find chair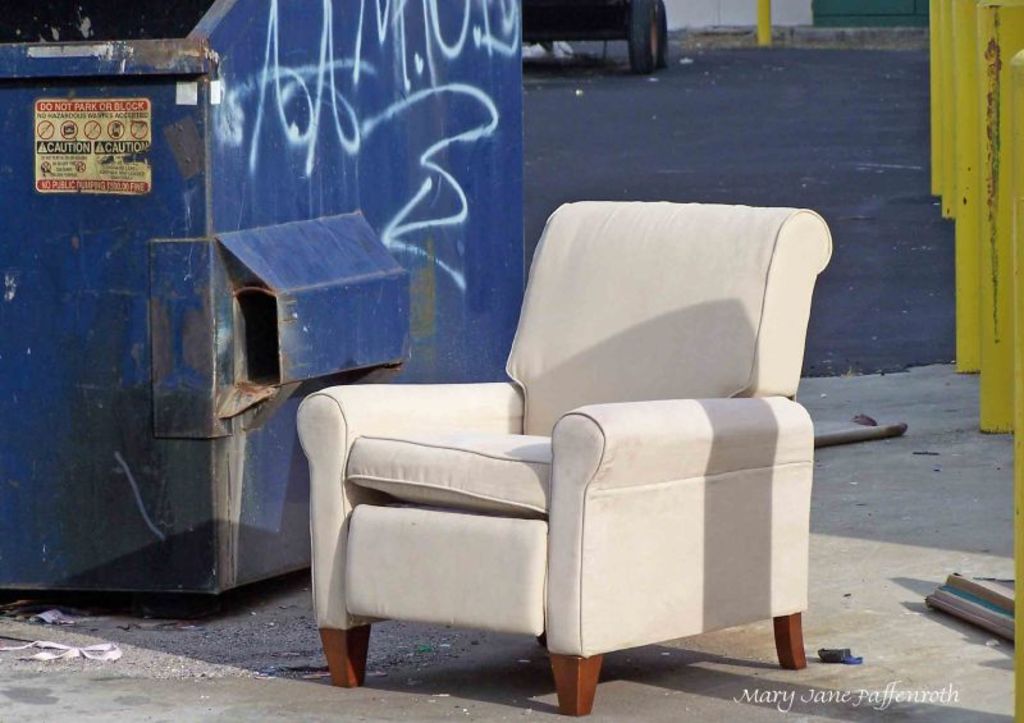
region(296, 205, 833, 719)
